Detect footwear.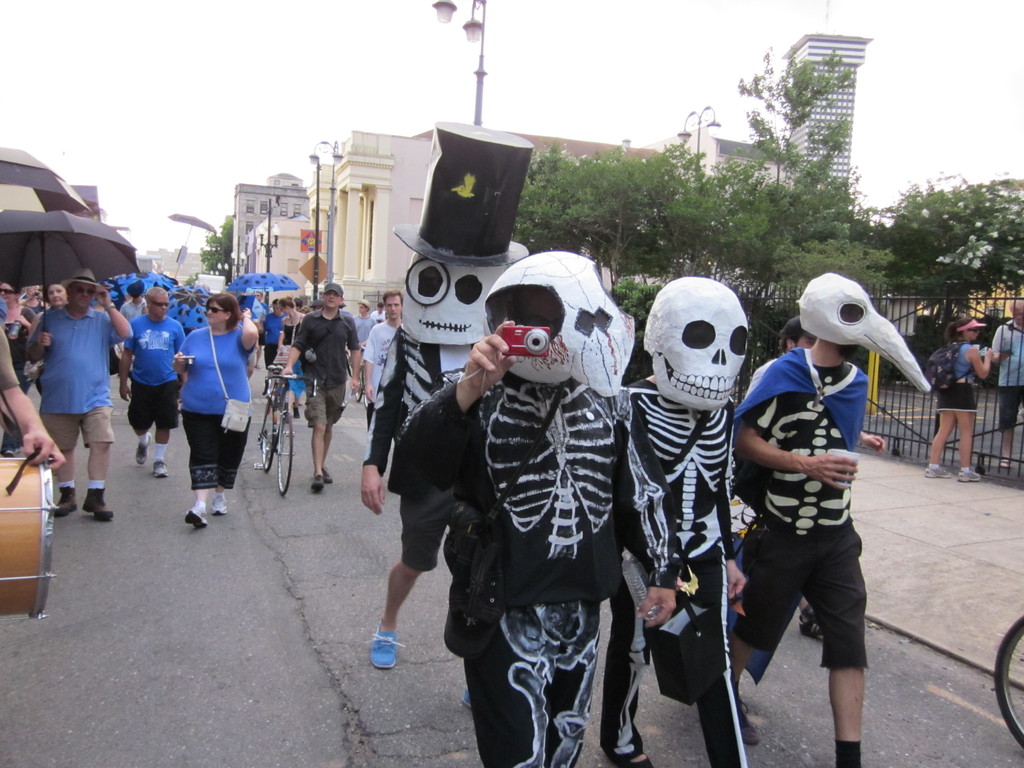
Detected at {"x1": 995, "y1": 455, "x2": 1016, "y2": 468}.
